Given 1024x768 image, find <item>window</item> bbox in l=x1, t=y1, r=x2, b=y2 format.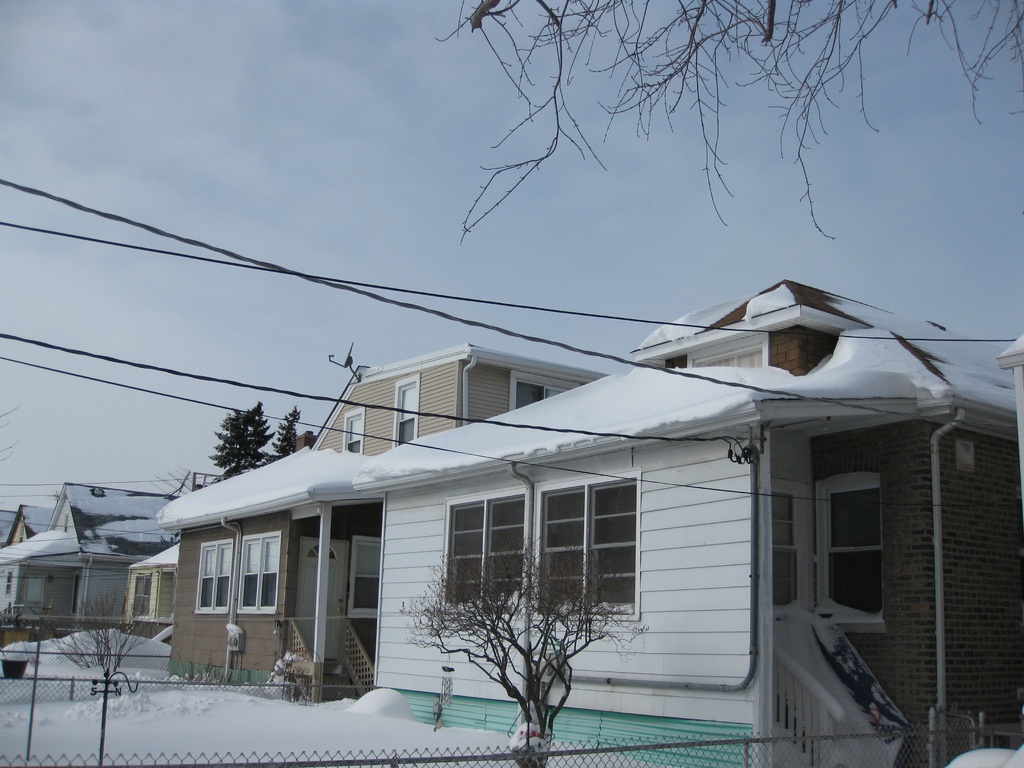
l=232, t=533, r=279, b=618.
